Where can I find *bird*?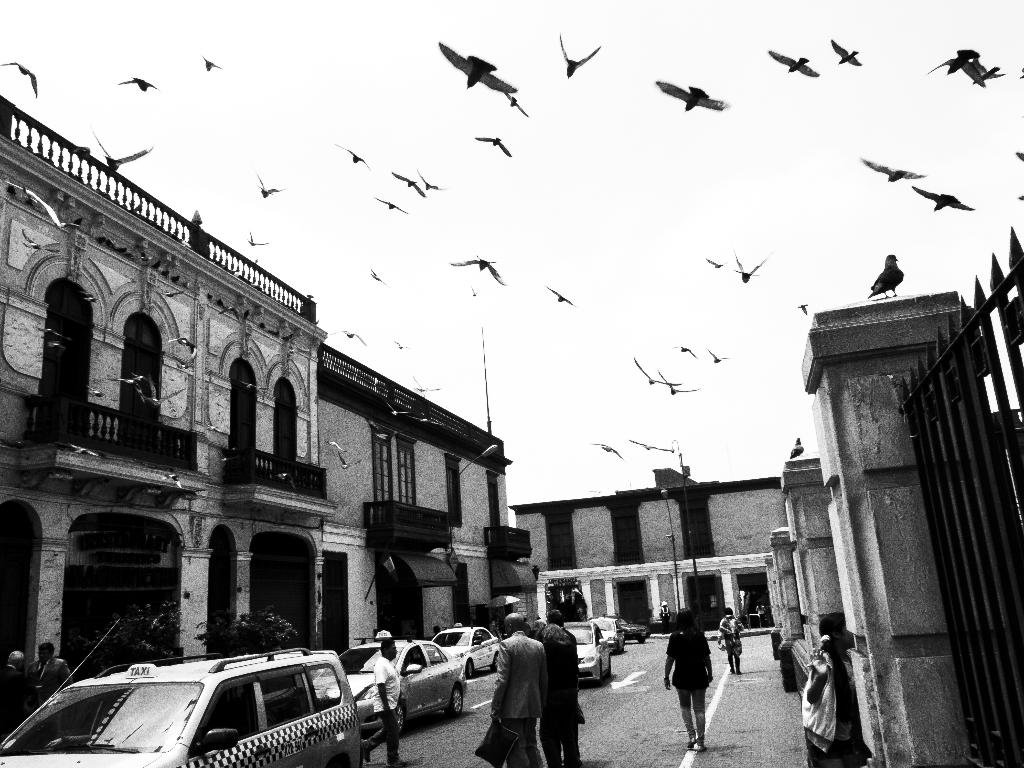
You can find it at [451, 248, 508, 293].
